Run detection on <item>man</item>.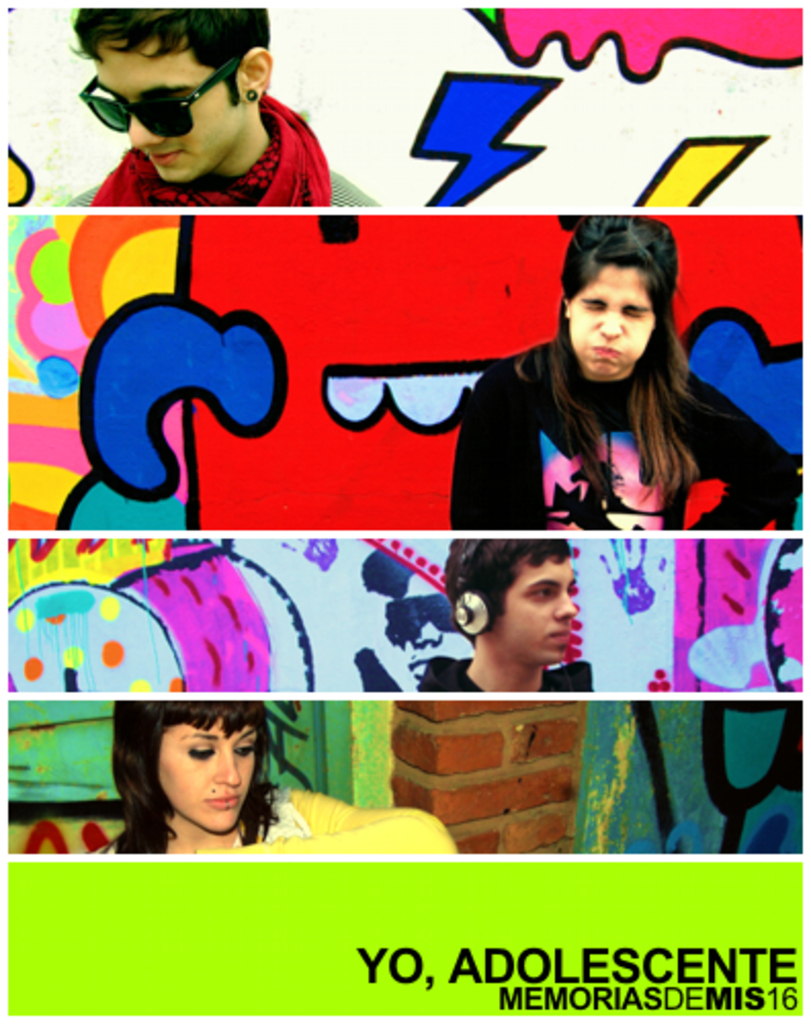
Result: 412:539:600:694.
